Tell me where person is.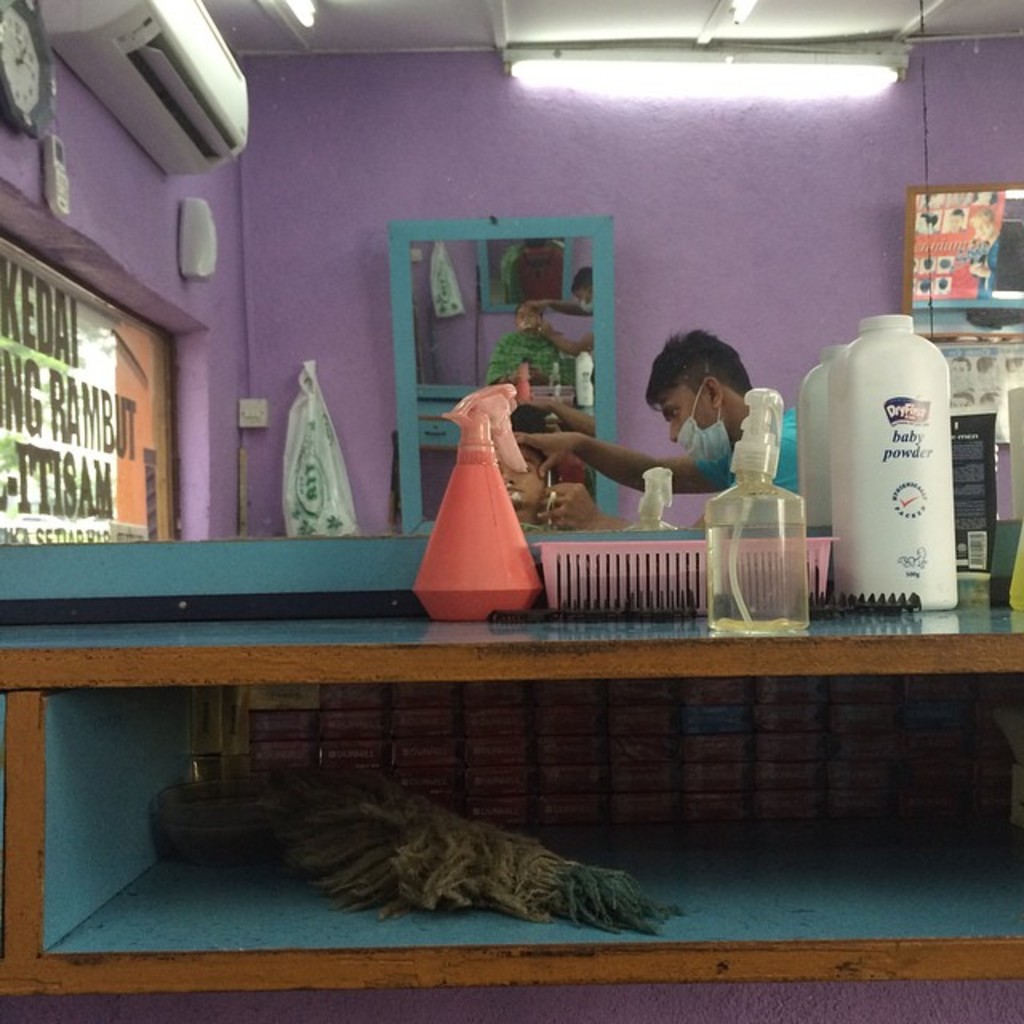
person is at rect(907, 210, 936, 229).
